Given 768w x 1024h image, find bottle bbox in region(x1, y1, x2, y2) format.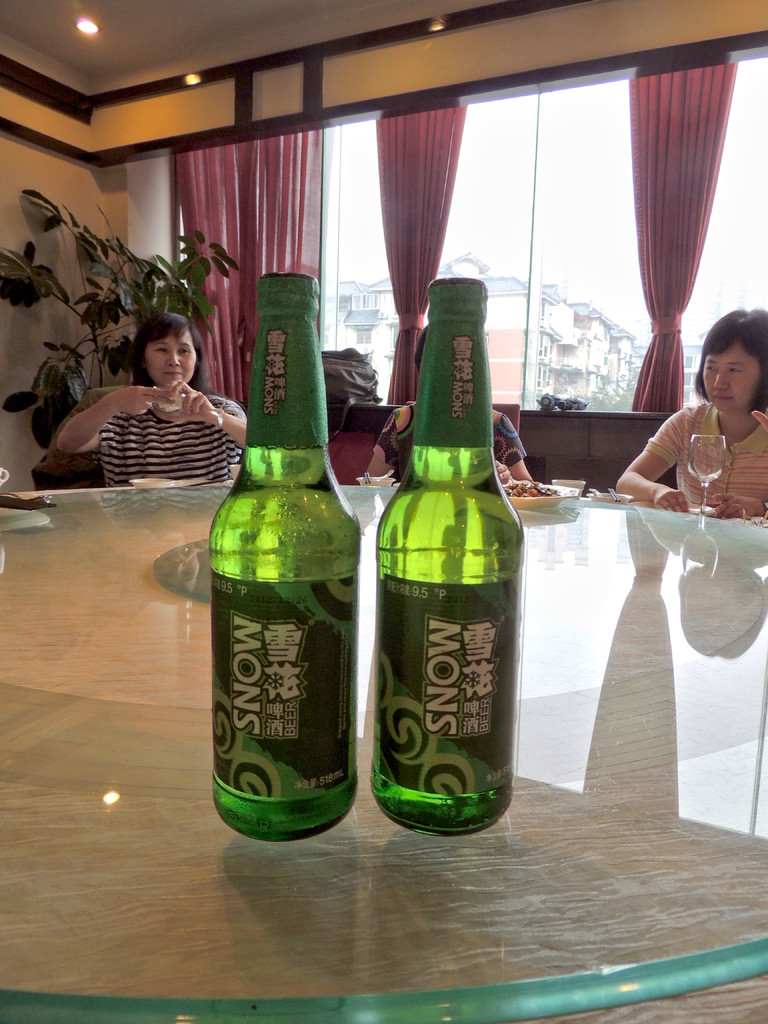
region(202, 267, 364, 827).
